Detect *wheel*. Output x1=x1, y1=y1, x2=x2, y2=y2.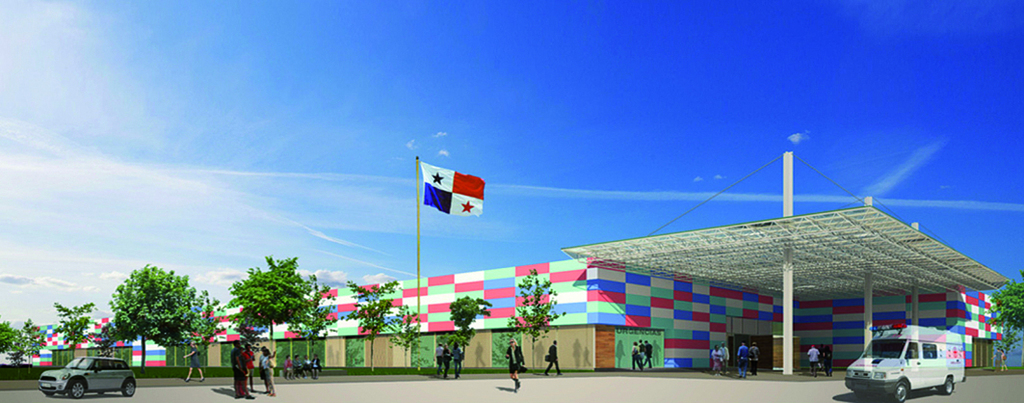
x1=68, y1=380, x2=86, y2=399.
